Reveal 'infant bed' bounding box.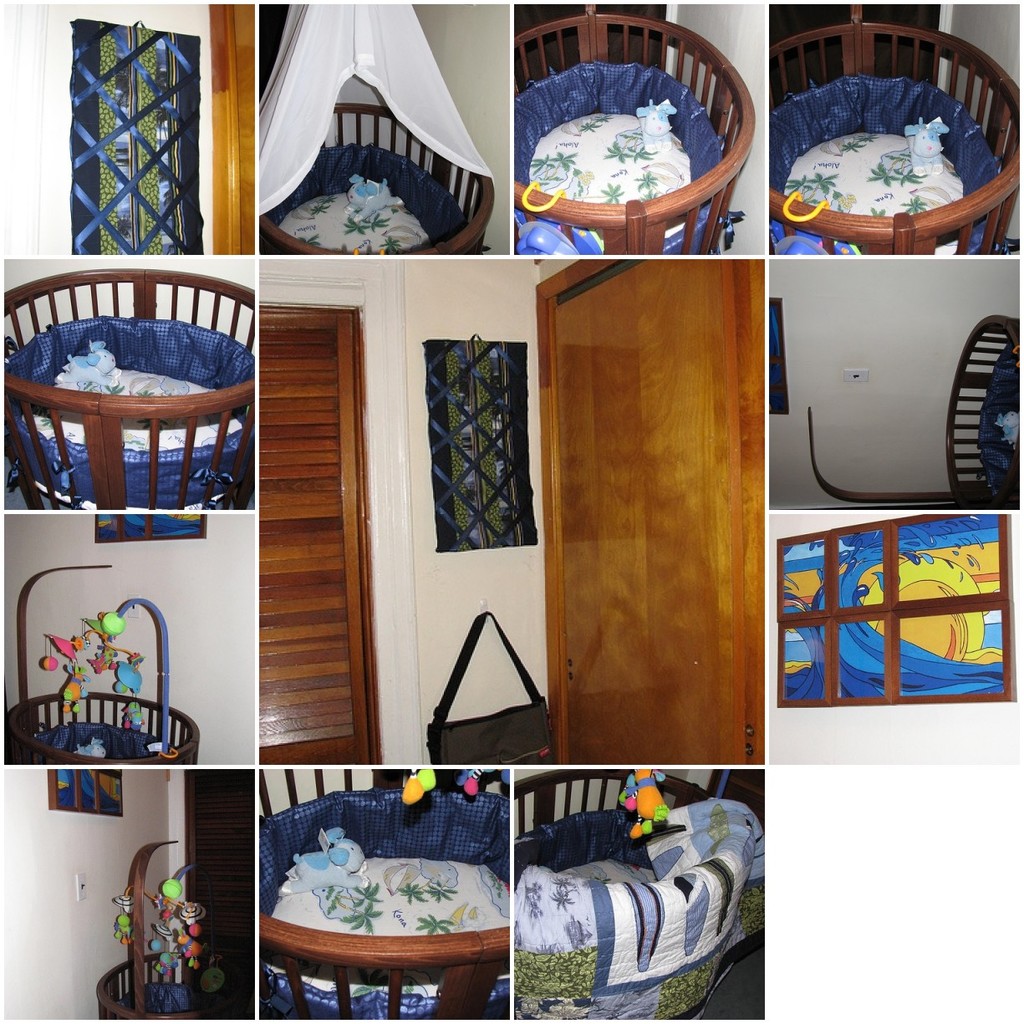
Revealed: 768:4:1021:252.
